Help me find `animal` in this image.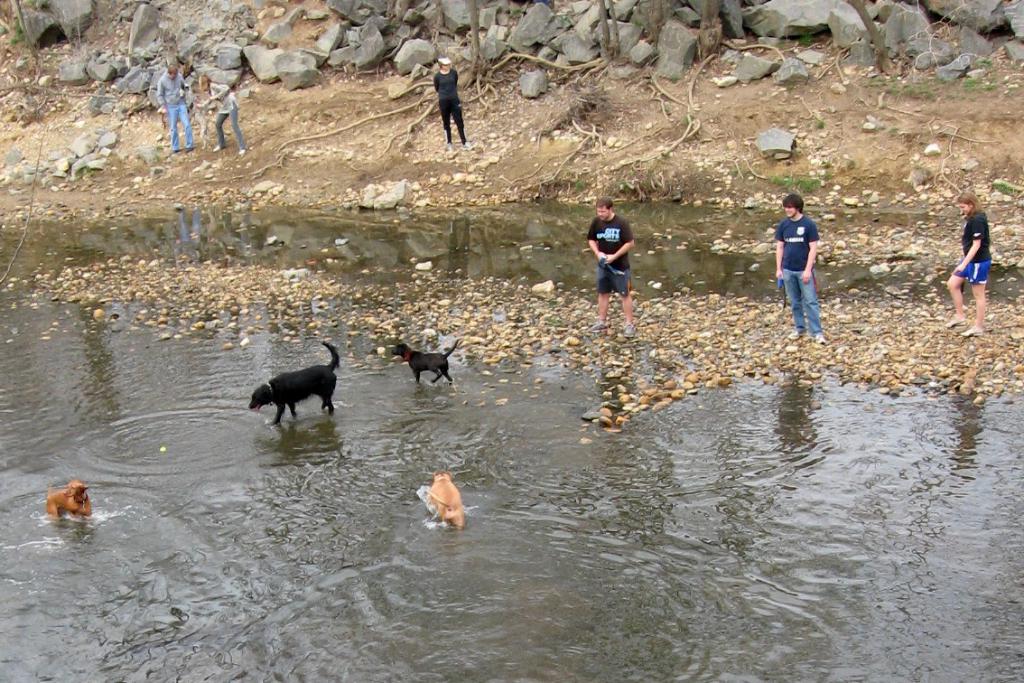
Found it: left=427, top=475, right=469, bottom=525.
